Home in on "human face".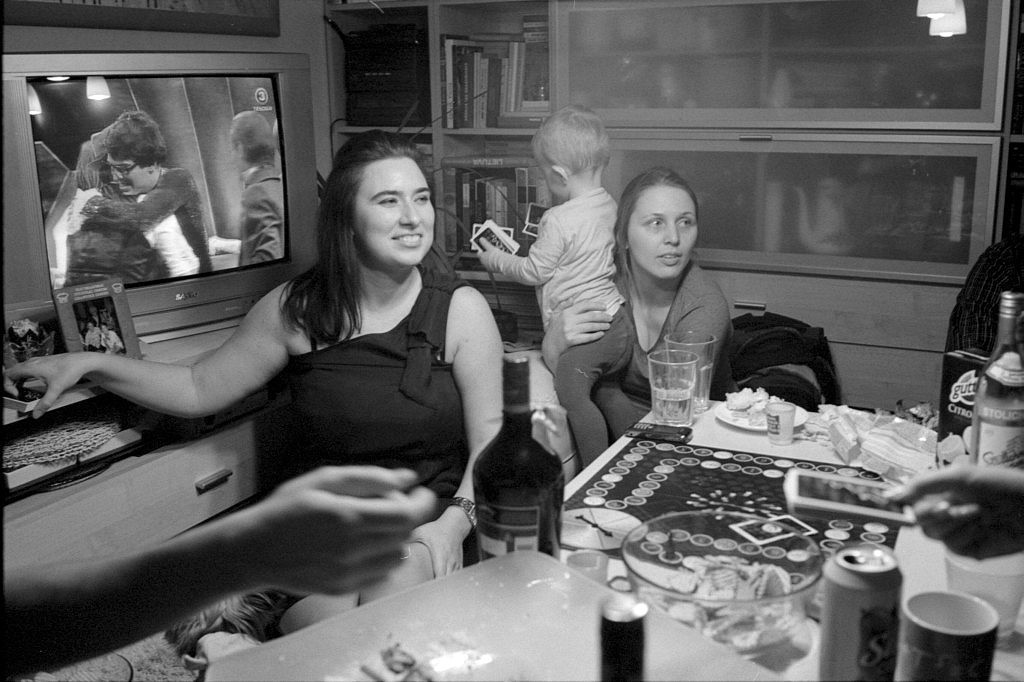
Homed in at 357,162,434,269.
